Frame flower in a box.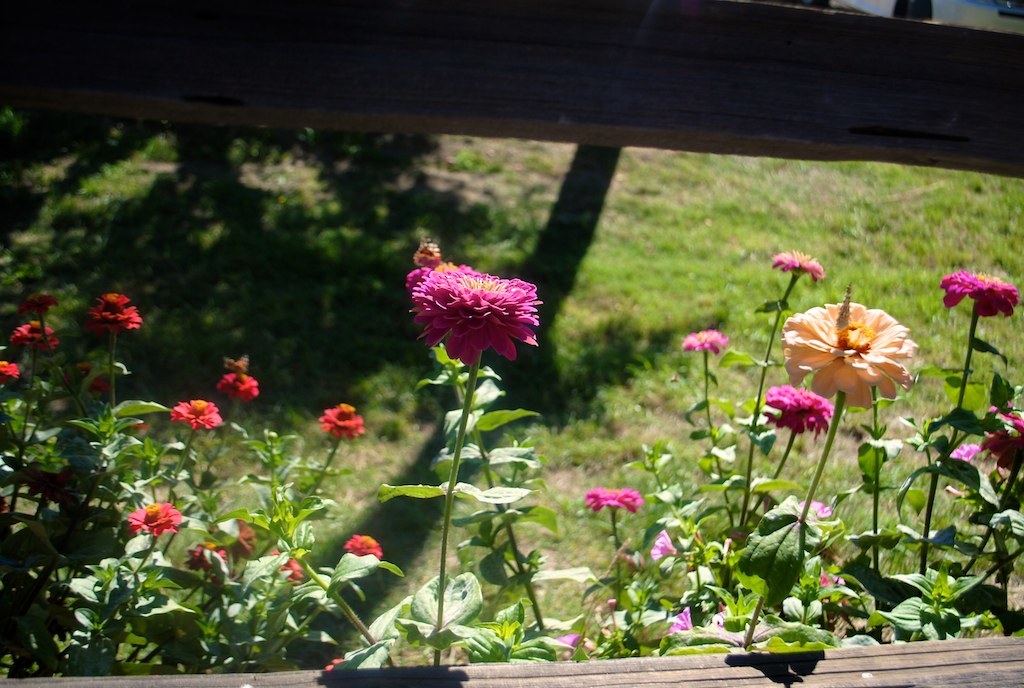
x1=12, y1=320, x2=56, y2=347.
